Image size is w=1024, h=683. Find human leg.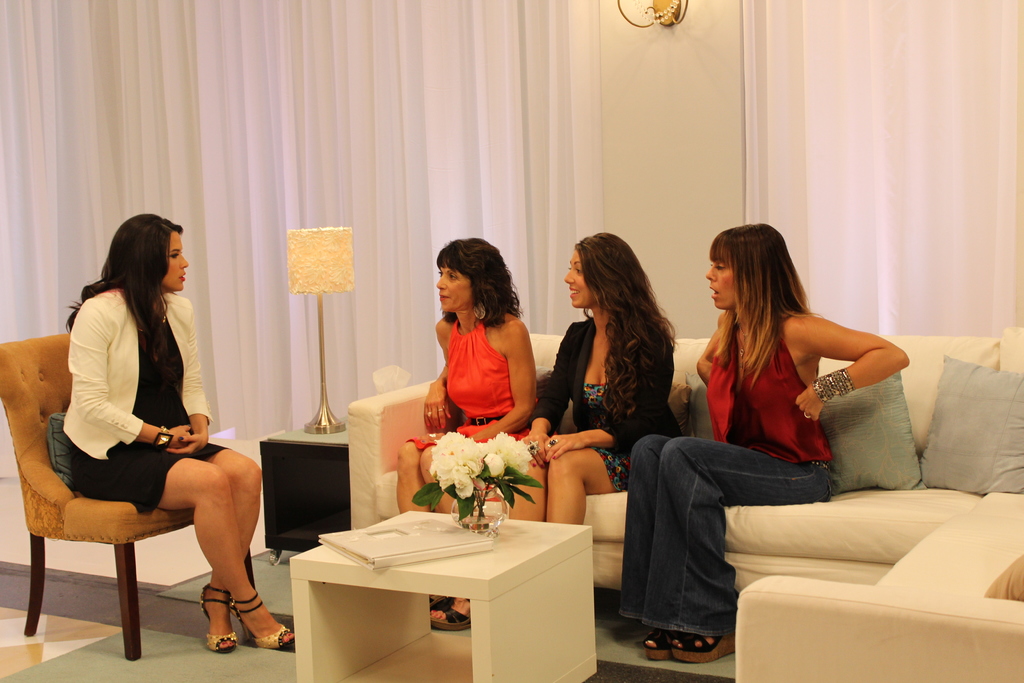
crop(507, 448, 548, 520).
